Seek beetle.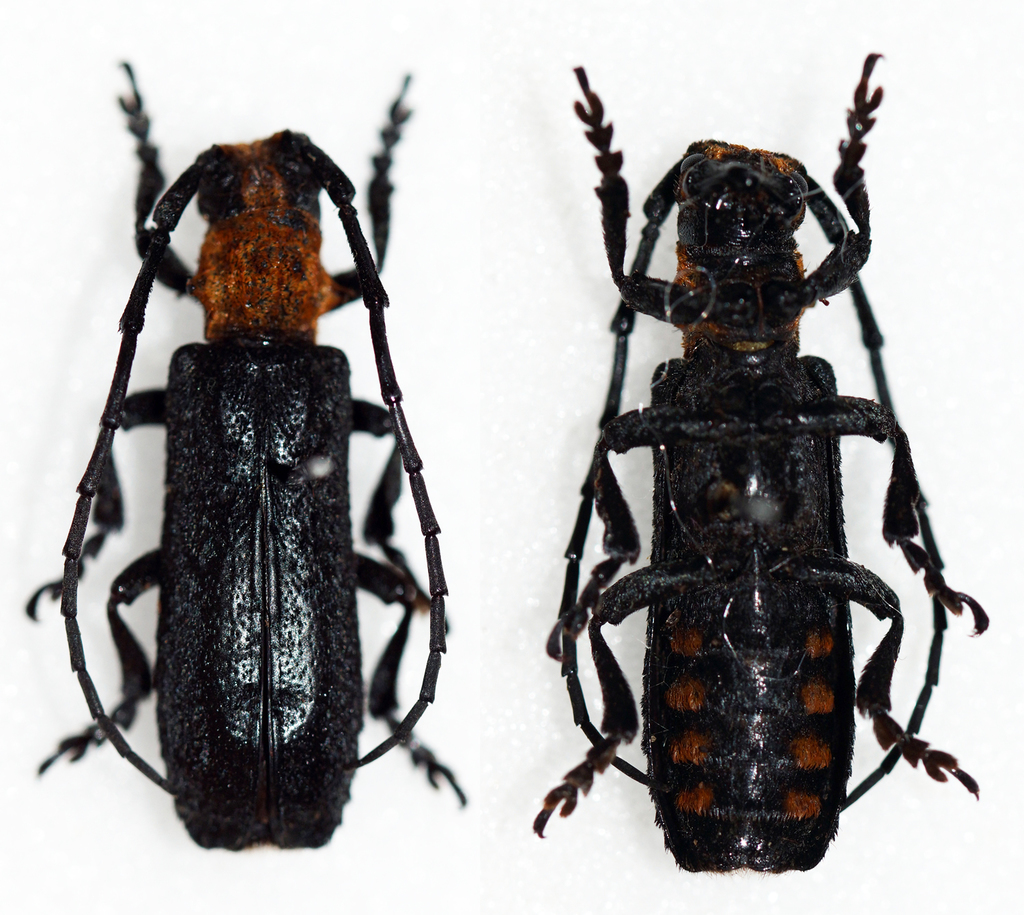
left=521, top=118, right=997, bottom=891.
